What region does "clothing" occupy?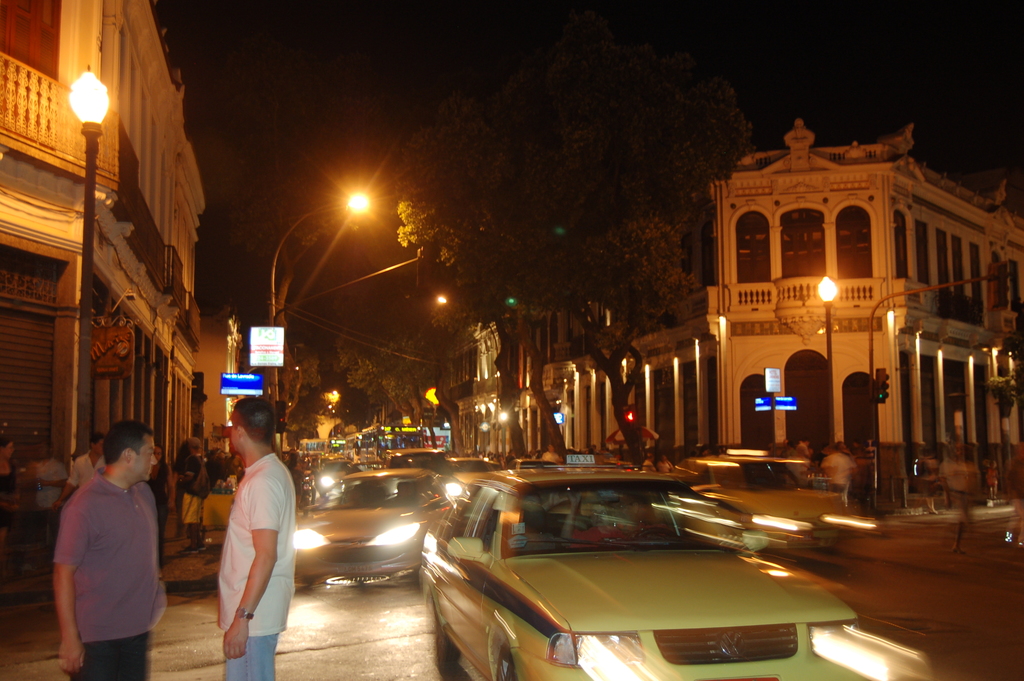
rect(175, 450, 209, 531).
